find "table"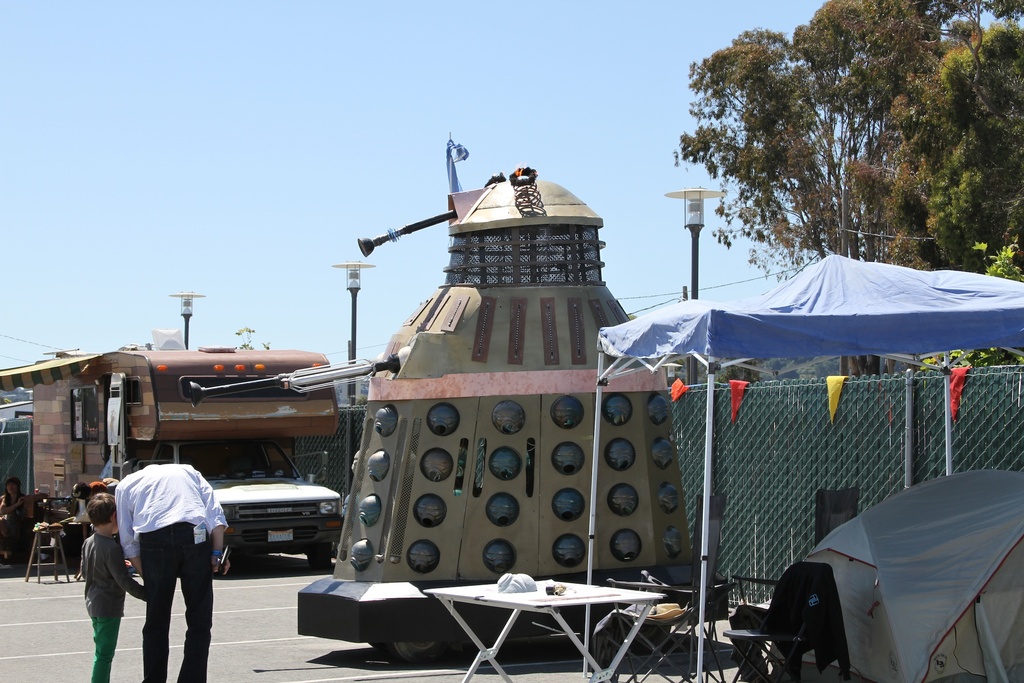
pyautogui.locateOnScreen(422, 573, 667, 682)
